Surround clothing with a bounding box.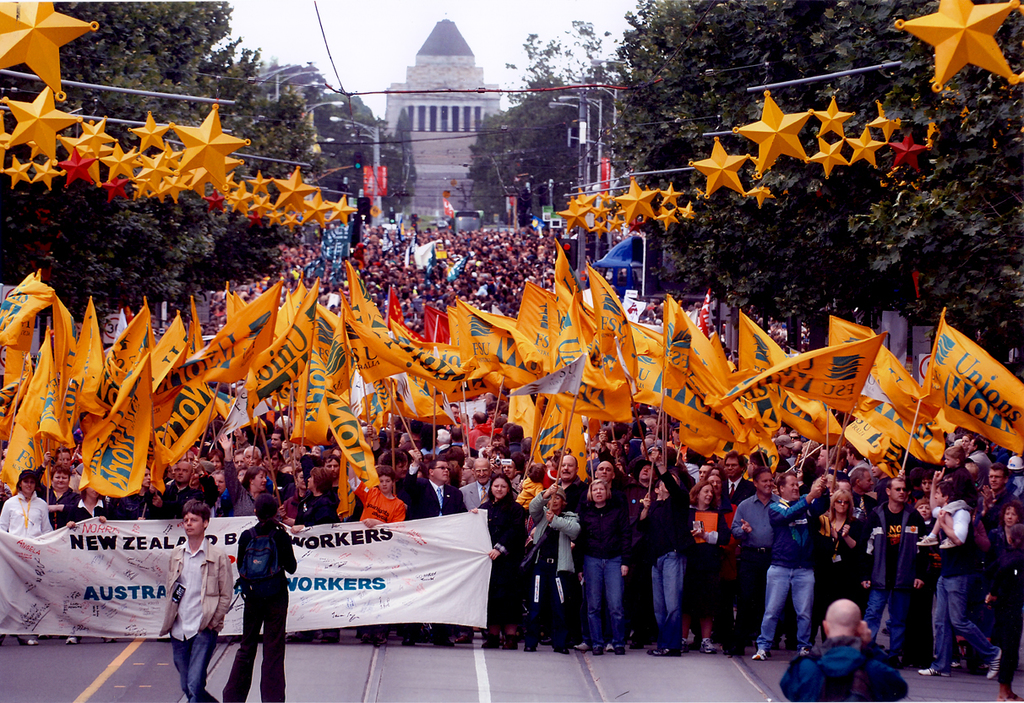
bbox=[92, 483, 150, 530].
